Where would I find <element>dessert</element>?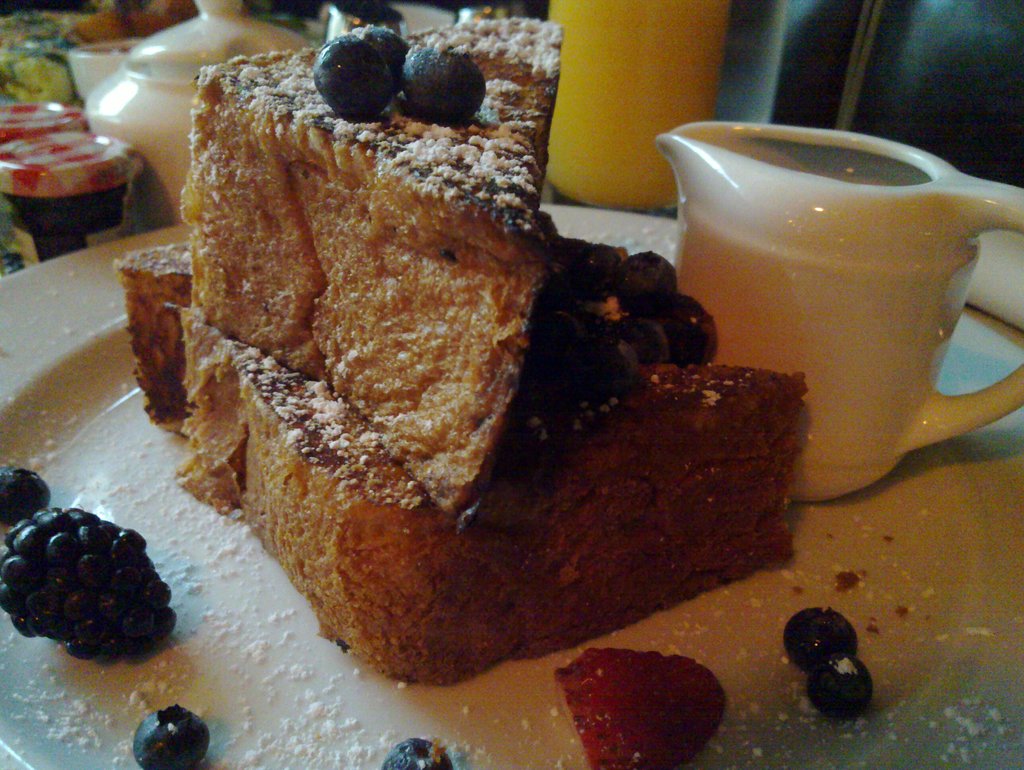
At {"left": 136, "top": 68, "right": 795, "bottom": 721}.
